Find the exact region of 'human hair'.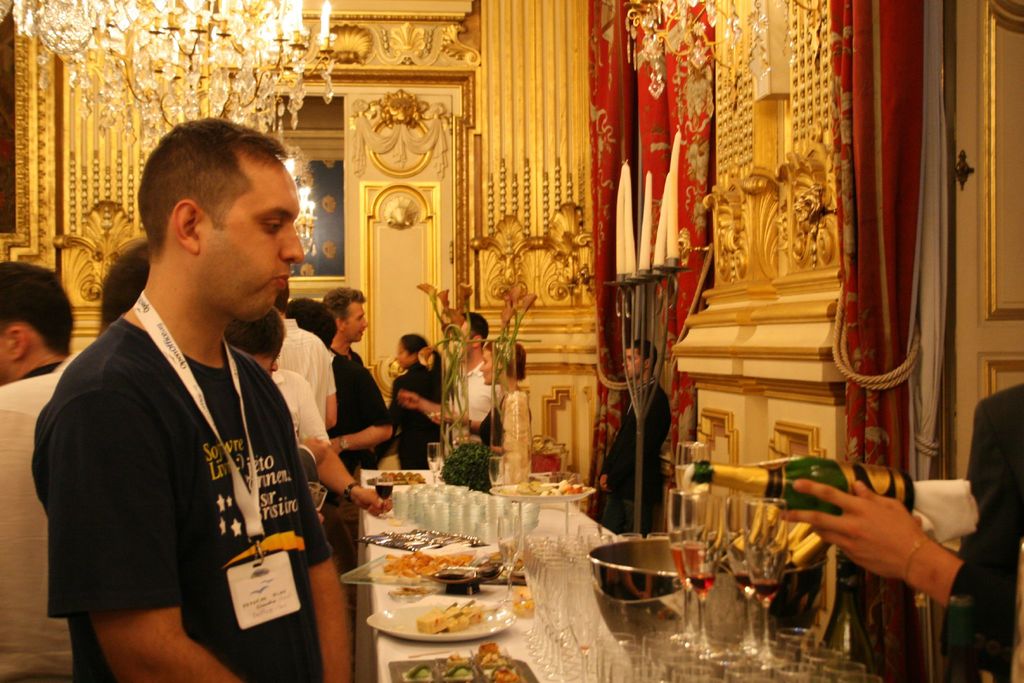
Exact region: (290, 297, 341, 350).
